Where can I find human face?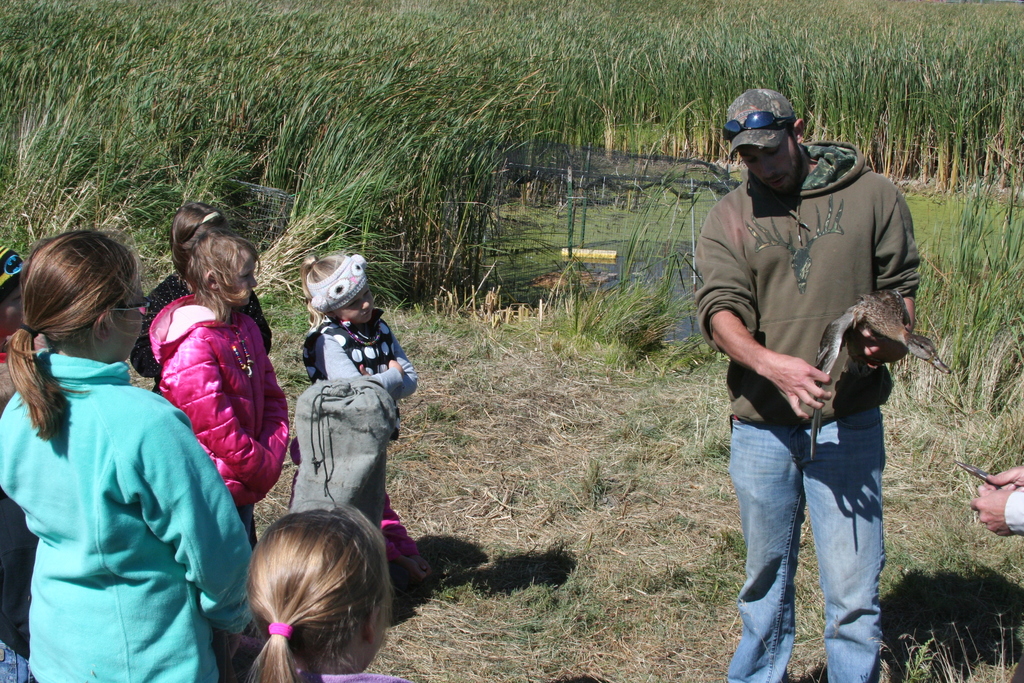
You can find it at rect(115, 277, 146, 358).
